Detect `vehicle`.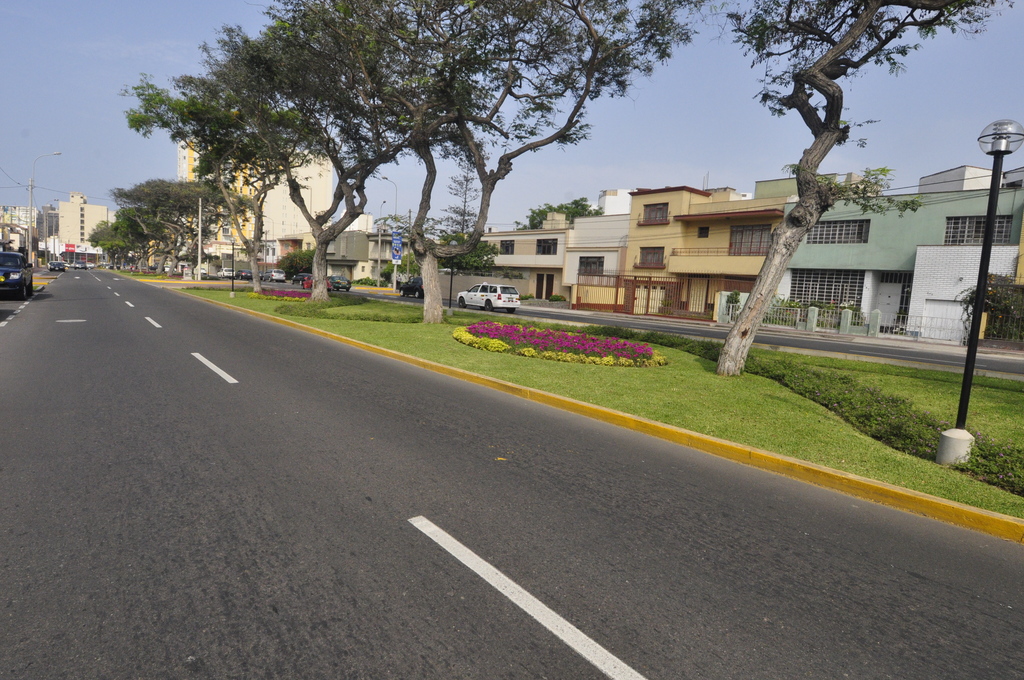
Detected at 299,271,329,288.
